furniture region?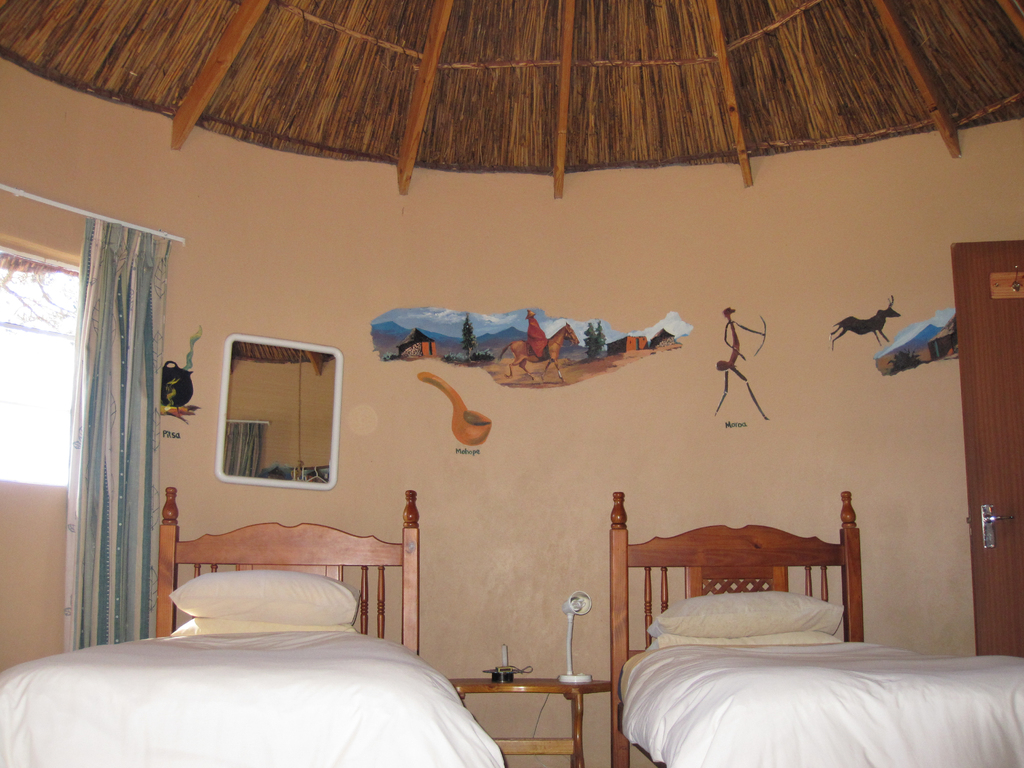
Rect(609, 490, 1023, 767)
